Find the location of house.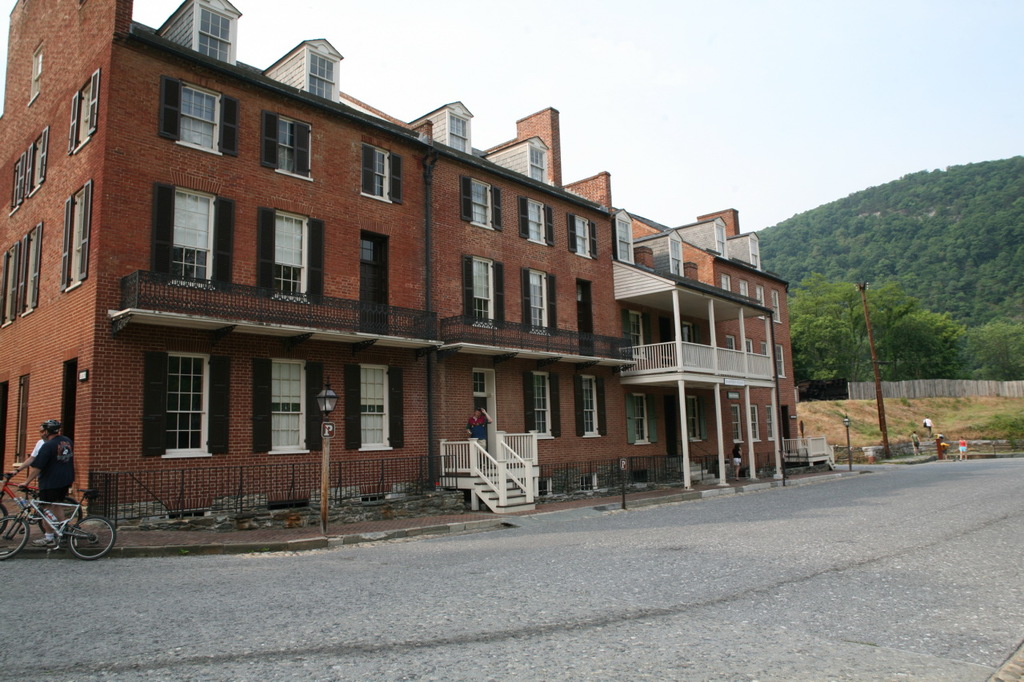
Location: 0:0:834:535.
